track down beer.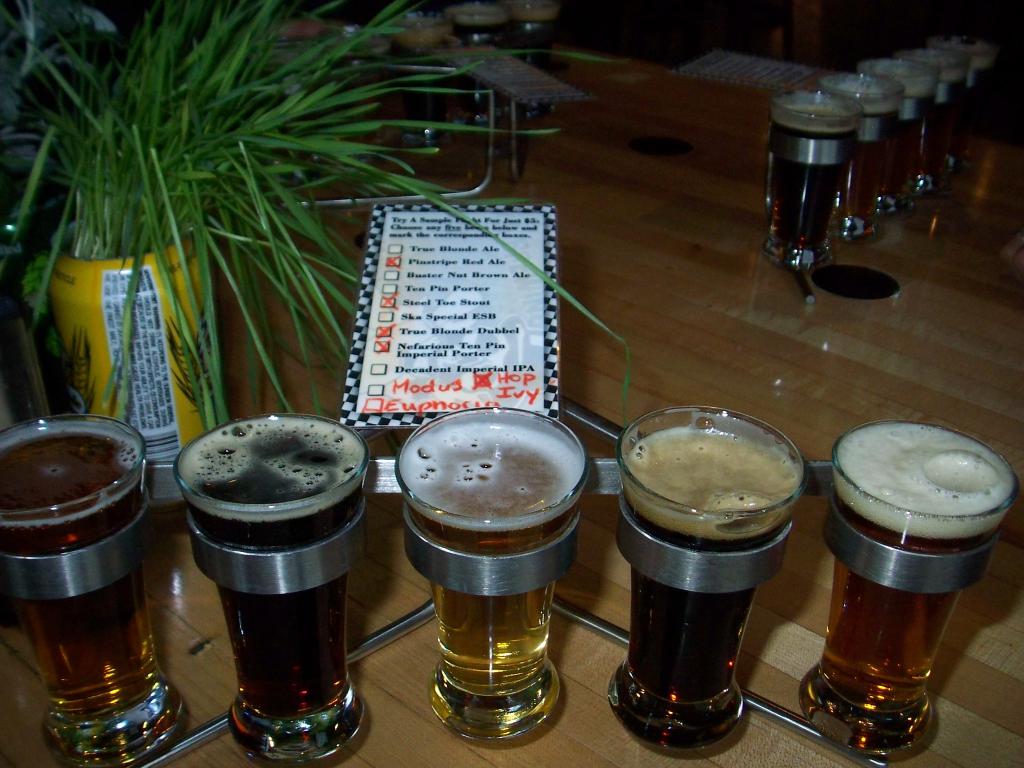
Tracked to select_region(818, 426, 1023, 764).
